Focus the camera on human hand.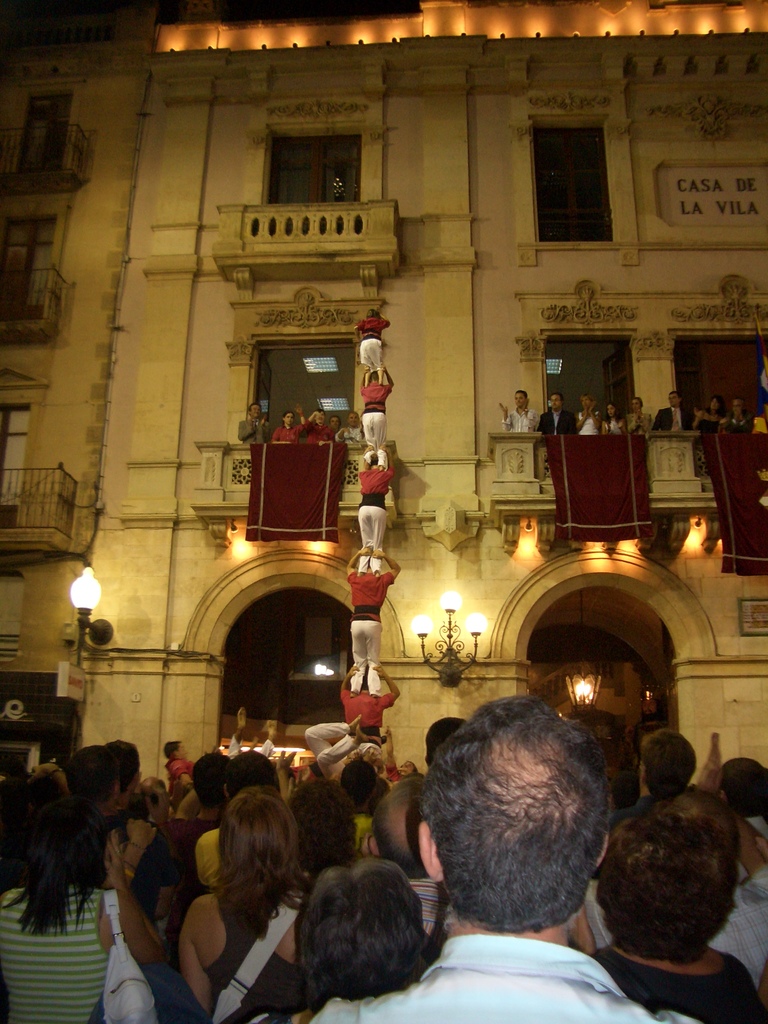
Focus region: x1=363, y1=365, x2=370, y2=372.
